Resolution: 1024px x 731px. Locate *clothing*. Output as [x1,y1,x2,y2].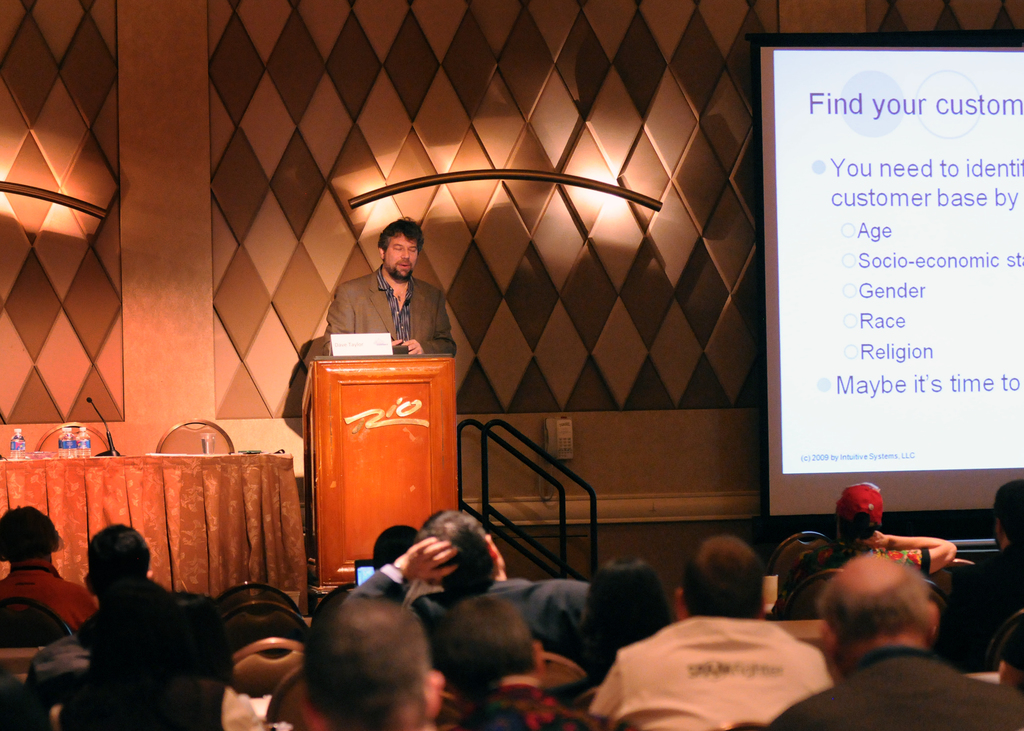
[588,612,834,730].
